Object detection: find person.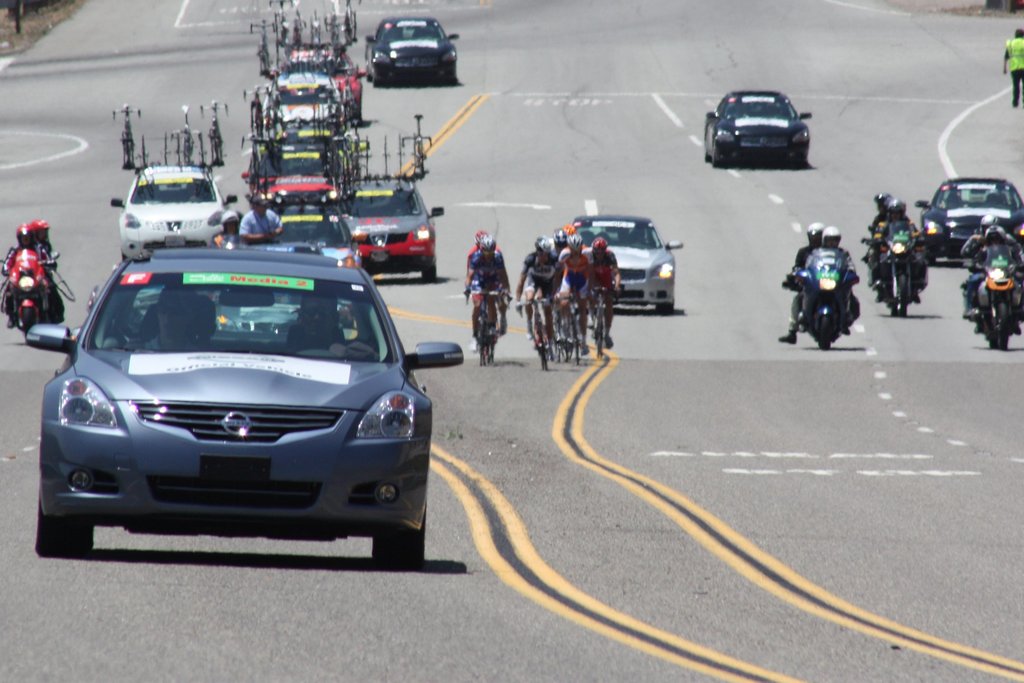
x1=776, y1=222, x2=858, y2=343.
